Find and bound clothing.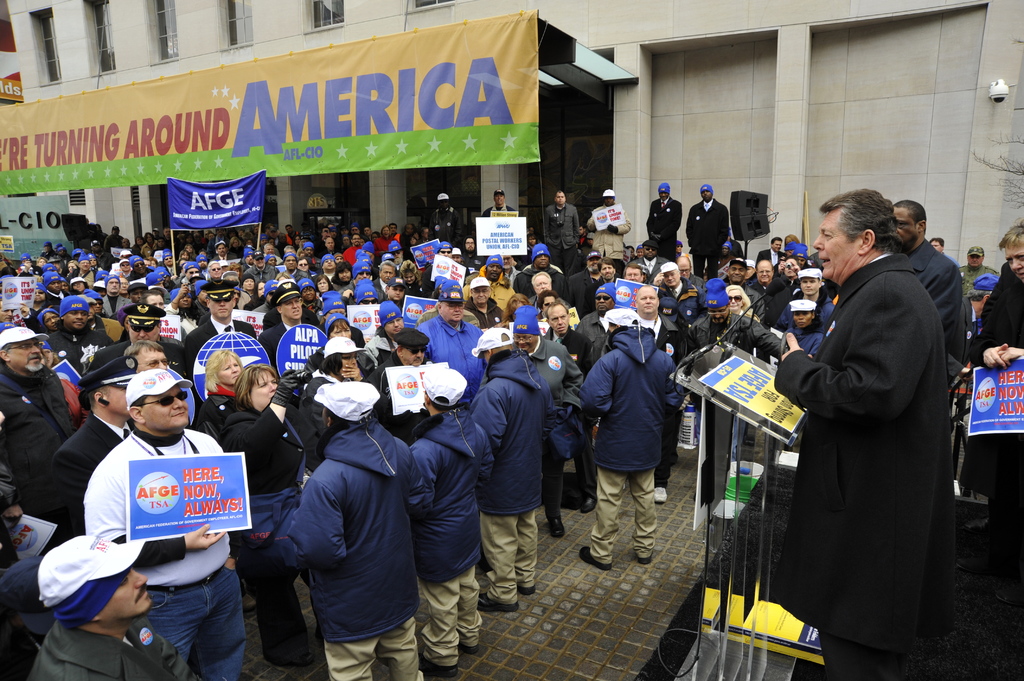
Bound: BBox(959, 272, 1023, 518).
